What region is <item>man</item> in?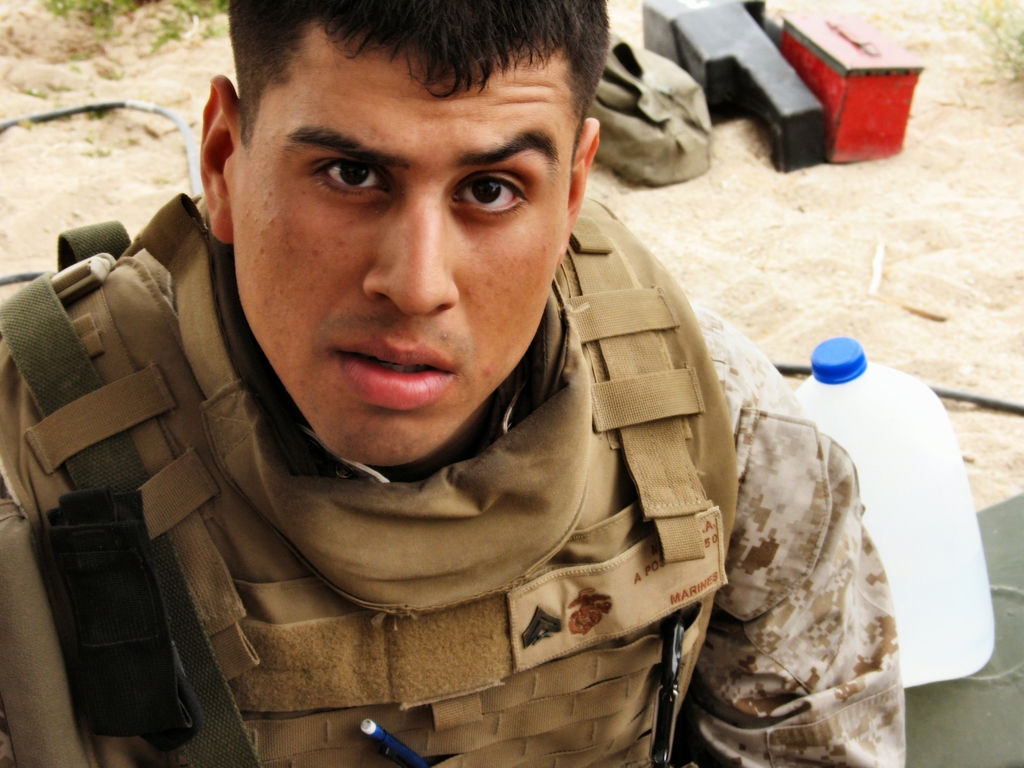
[left=8, top=0, right=939, bottom=767].
